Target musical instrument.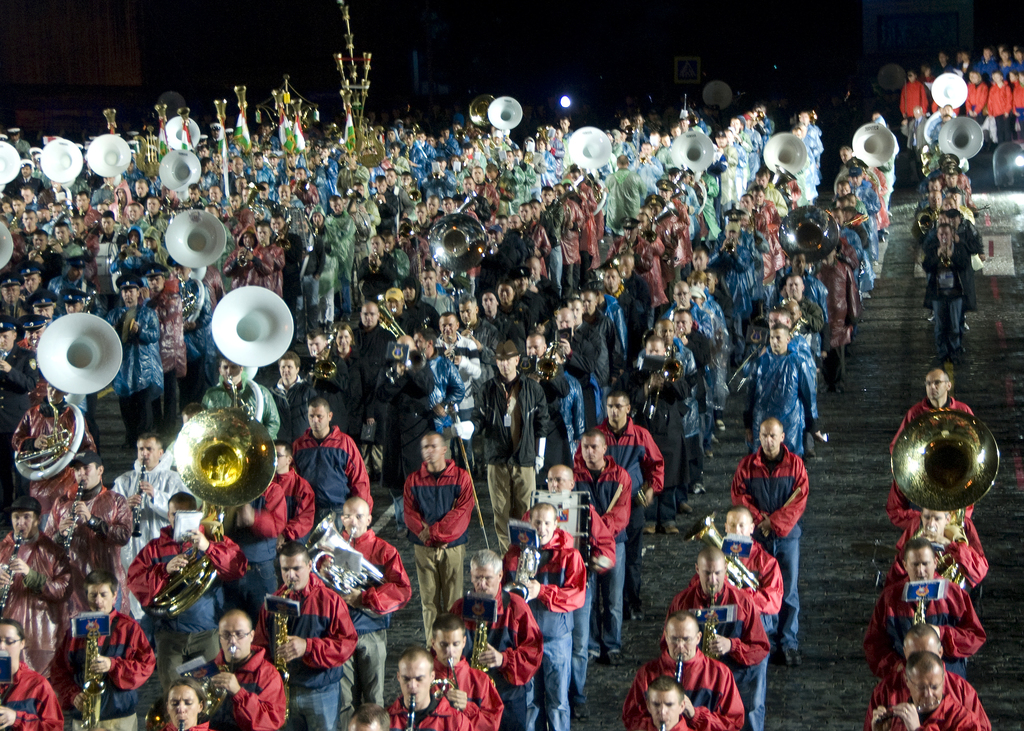
Target region: bbox=(942, 241, 953, 271).
